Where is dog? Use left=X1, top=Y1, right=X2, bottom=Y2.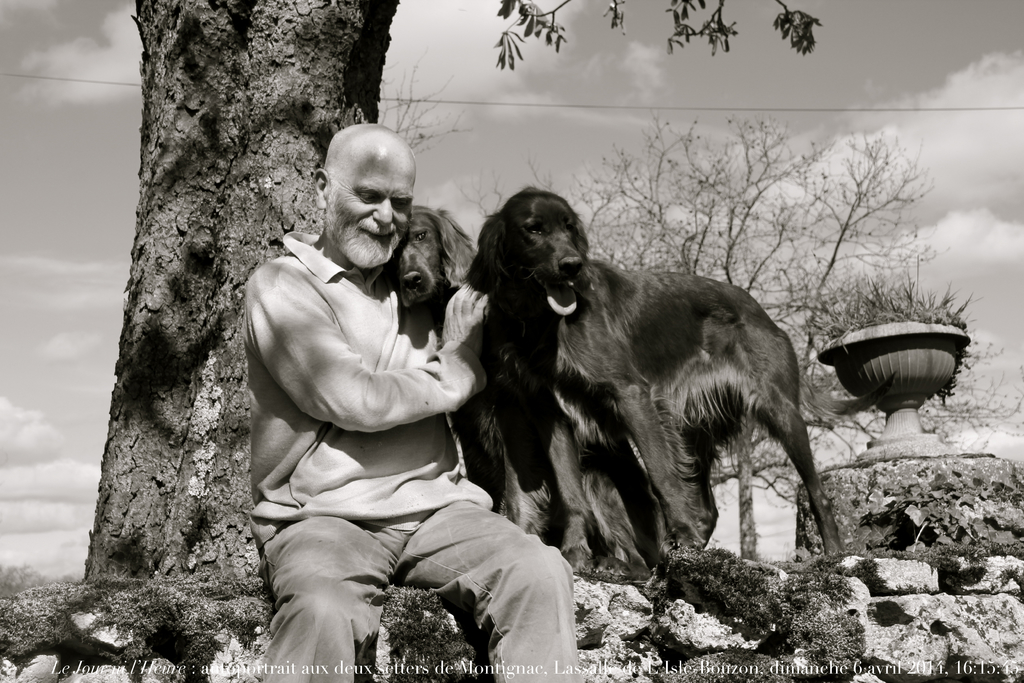
left=449, top=185, right=672, bottom=586.
